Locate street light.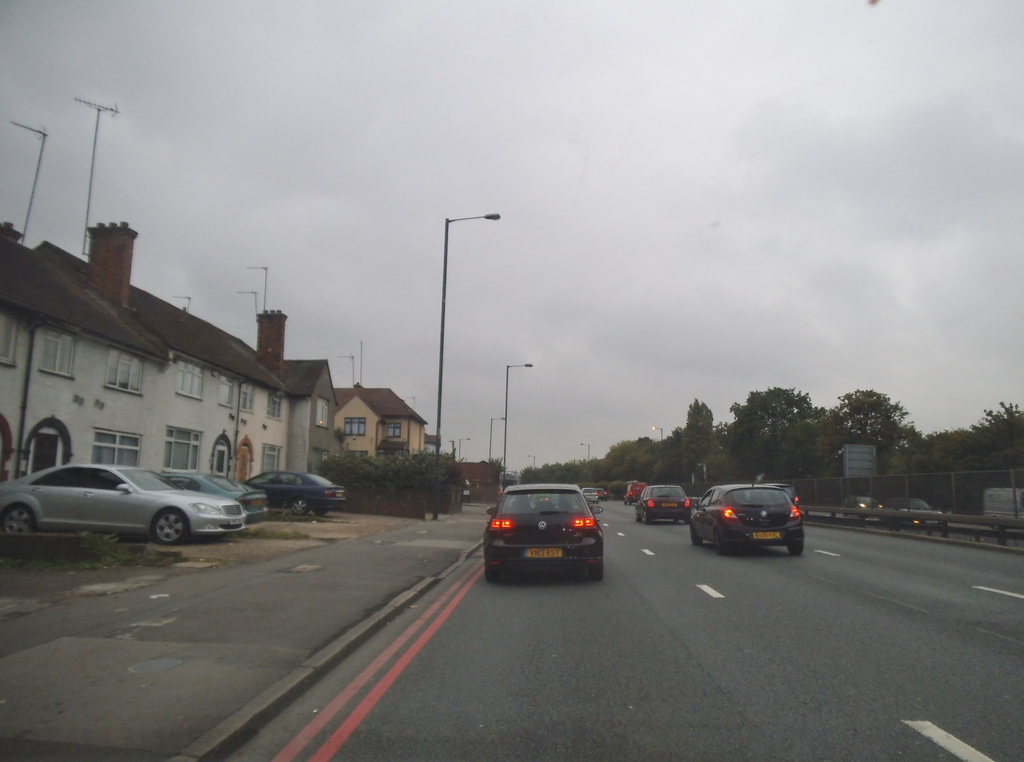
Bounding box: <box>488,414,506,459</box>.
